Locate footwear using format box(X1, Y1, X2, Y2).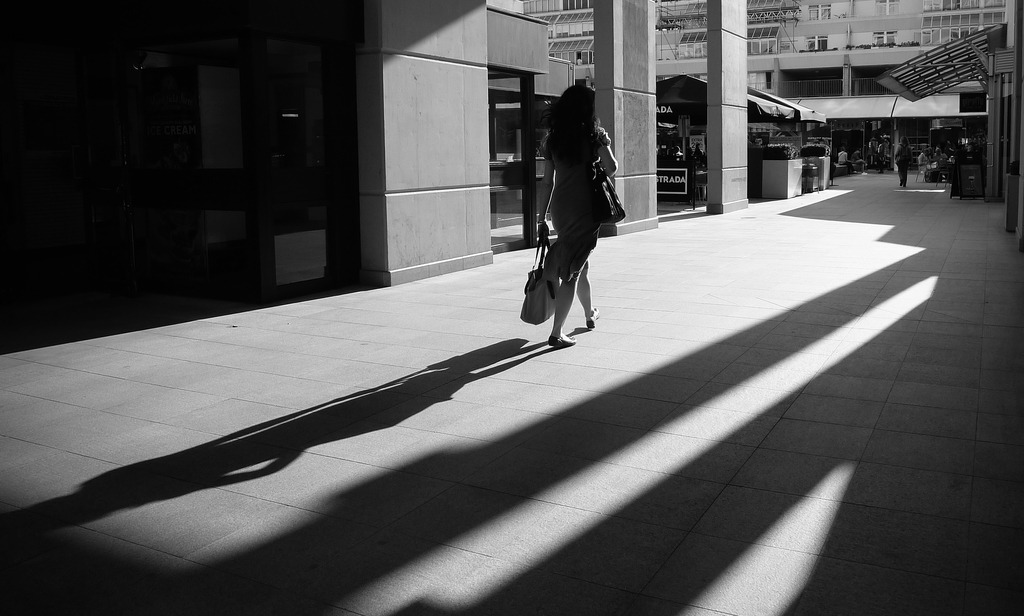
box(548, 334, 575, 344).
